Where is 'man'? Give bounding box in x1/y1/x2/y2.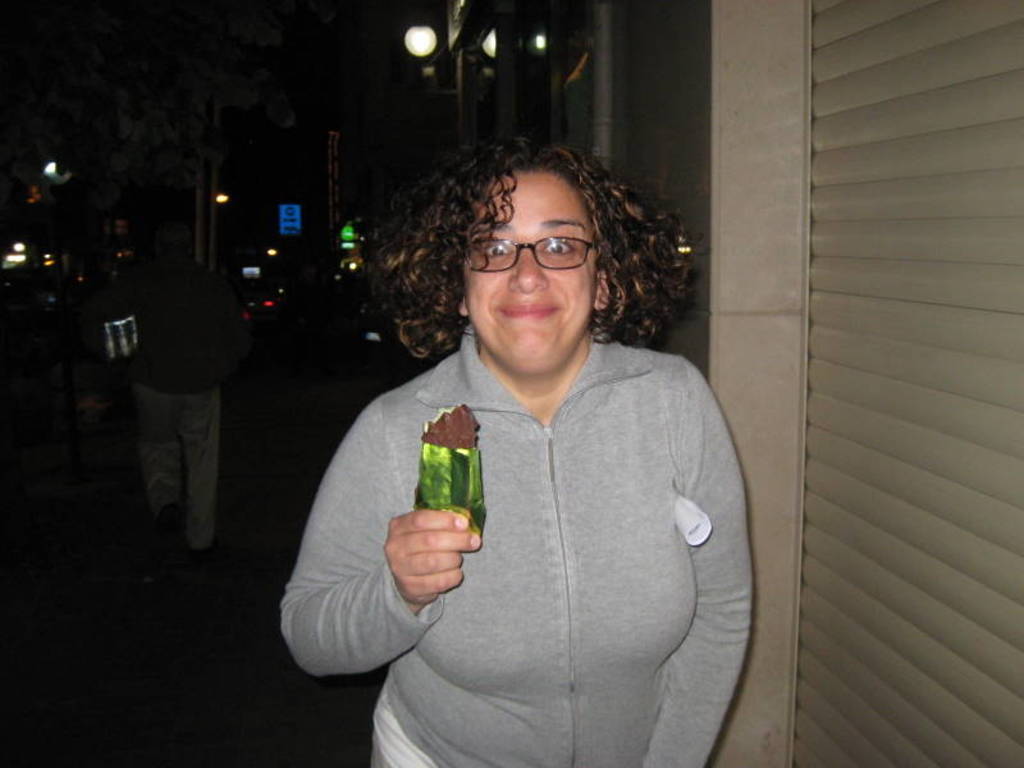
133/237/238/554.
